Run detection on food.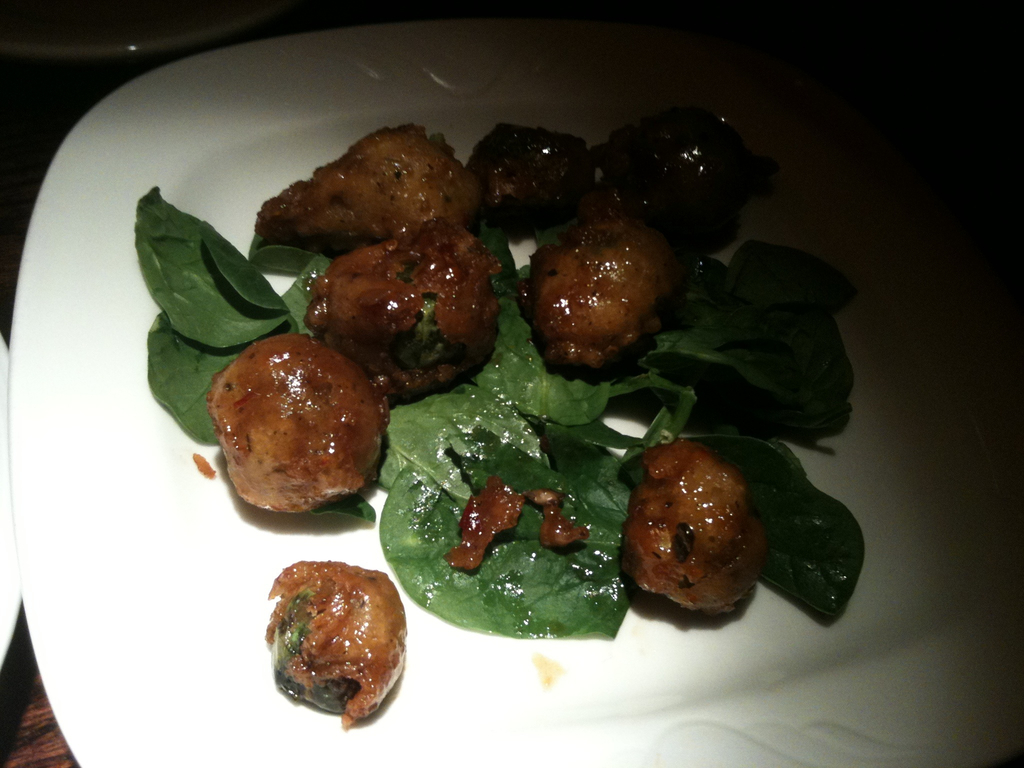
Result: [463, 126, 585, 237].
